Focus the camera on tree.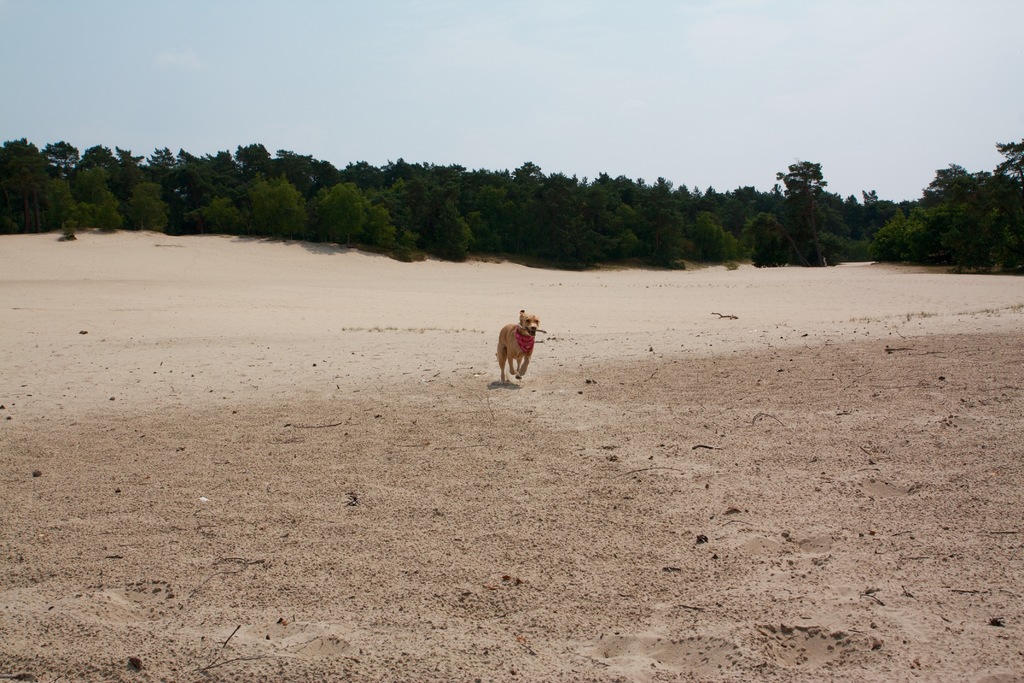
Focus region: left=675, top=210, right=736, bottom=263.
